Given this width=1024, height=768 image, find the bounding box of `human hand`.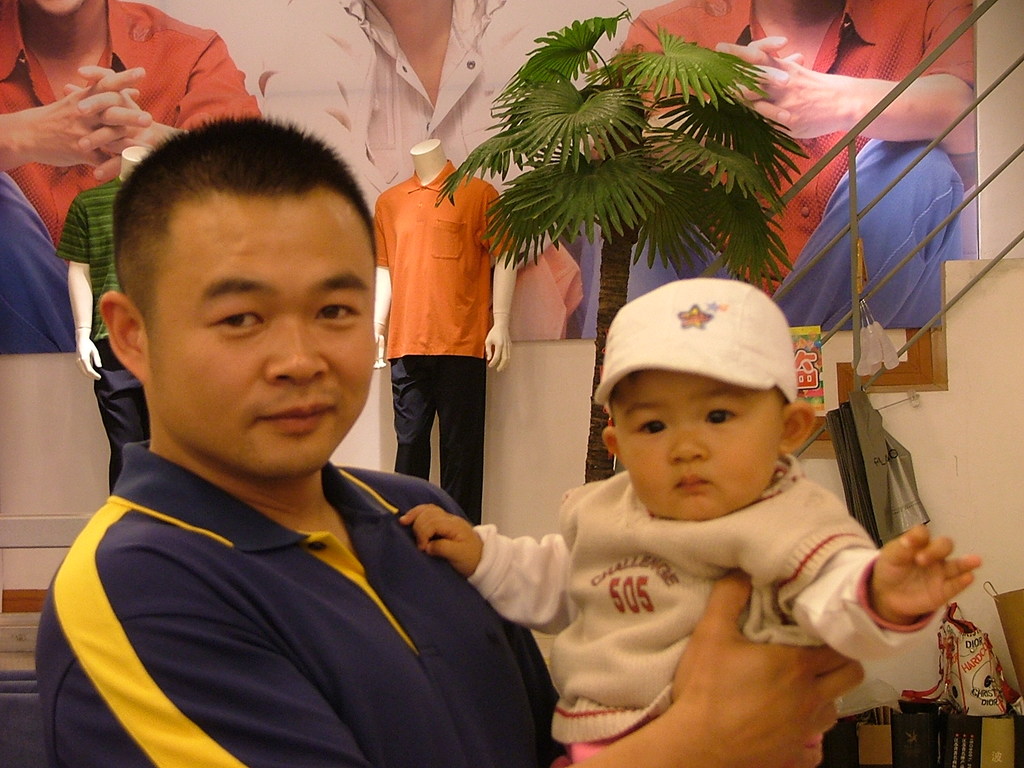
rect(395, 502, 486, 577).
